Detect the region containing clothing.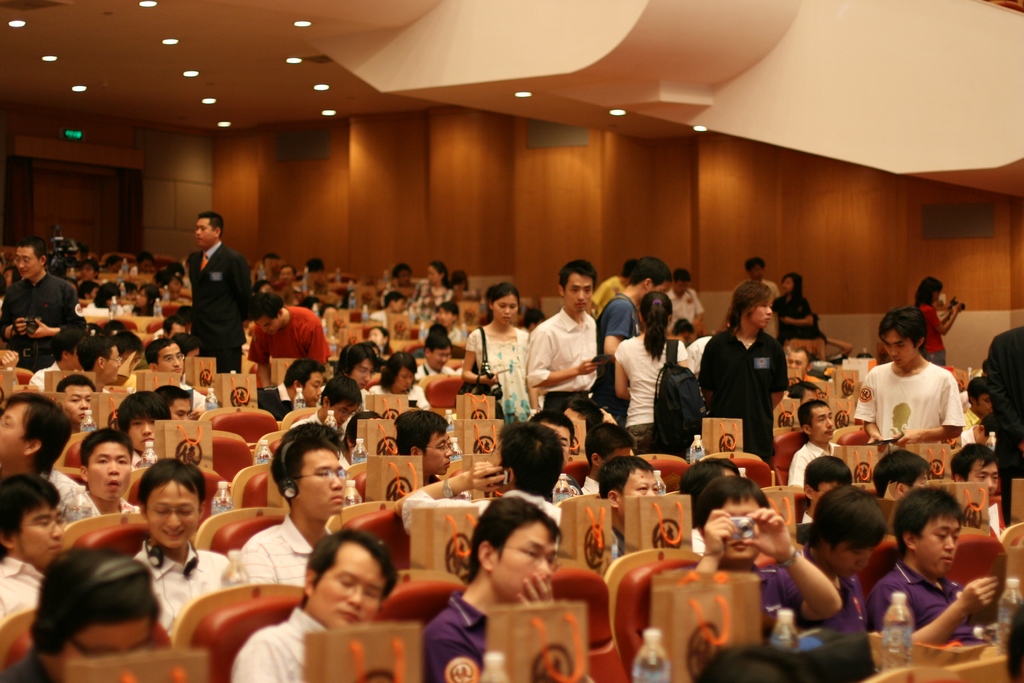
[left=868, top=555, right=1020, bottom=637].
